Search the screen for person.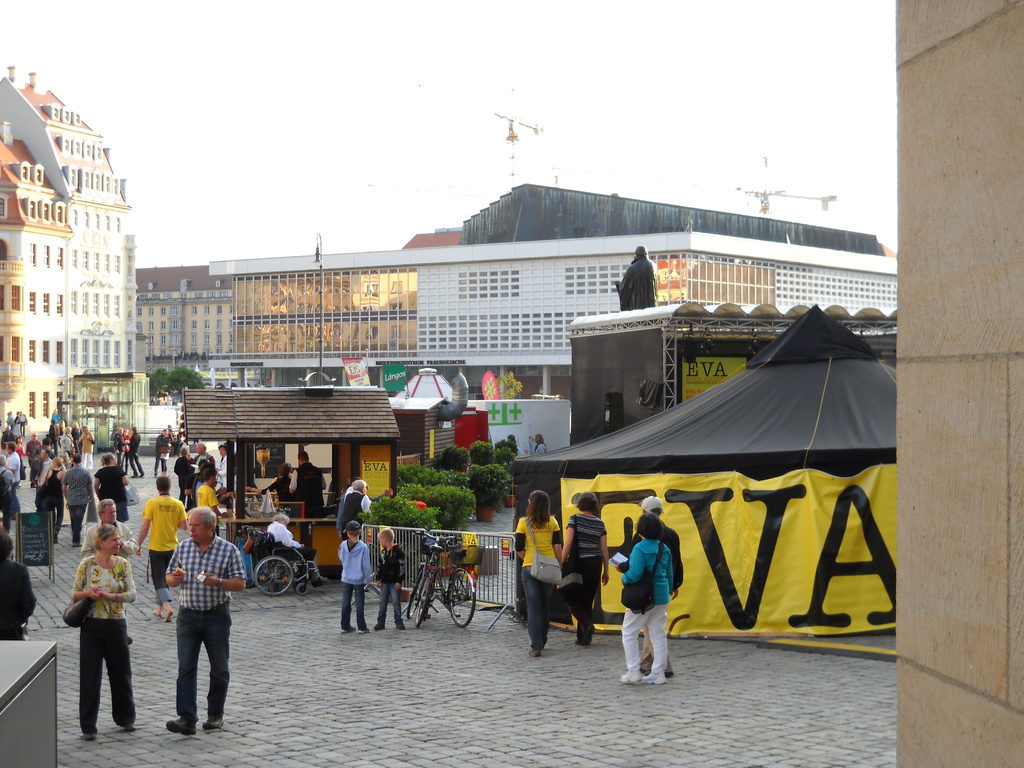
Found at [left=375, top=526, right=406, bottom=632].
